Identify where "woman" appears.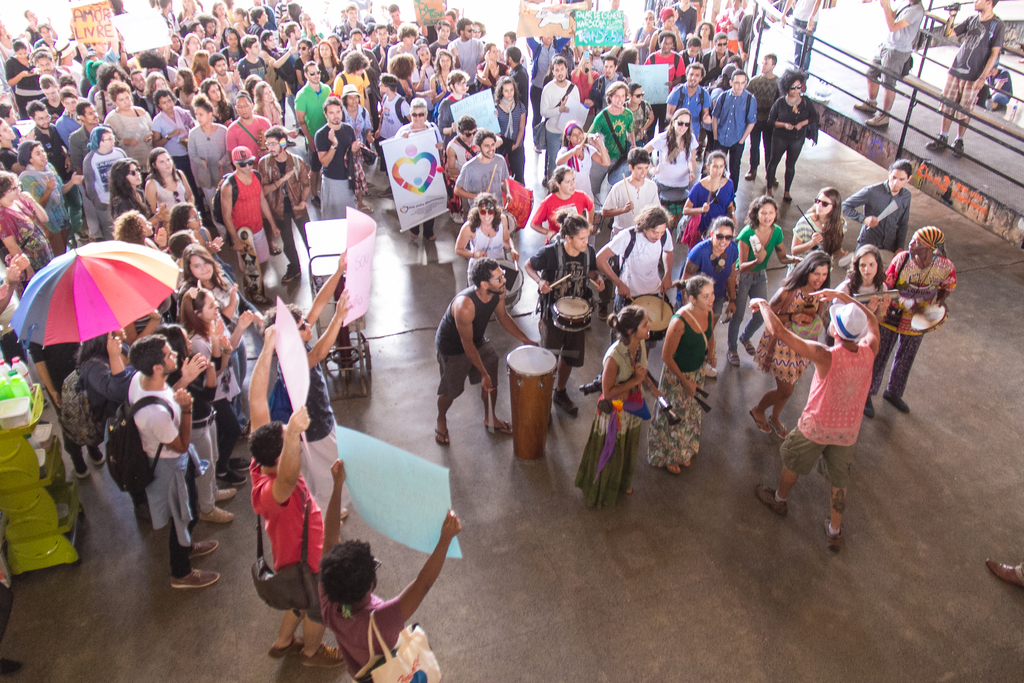
Appears at region(671, 216, 740, 325).
